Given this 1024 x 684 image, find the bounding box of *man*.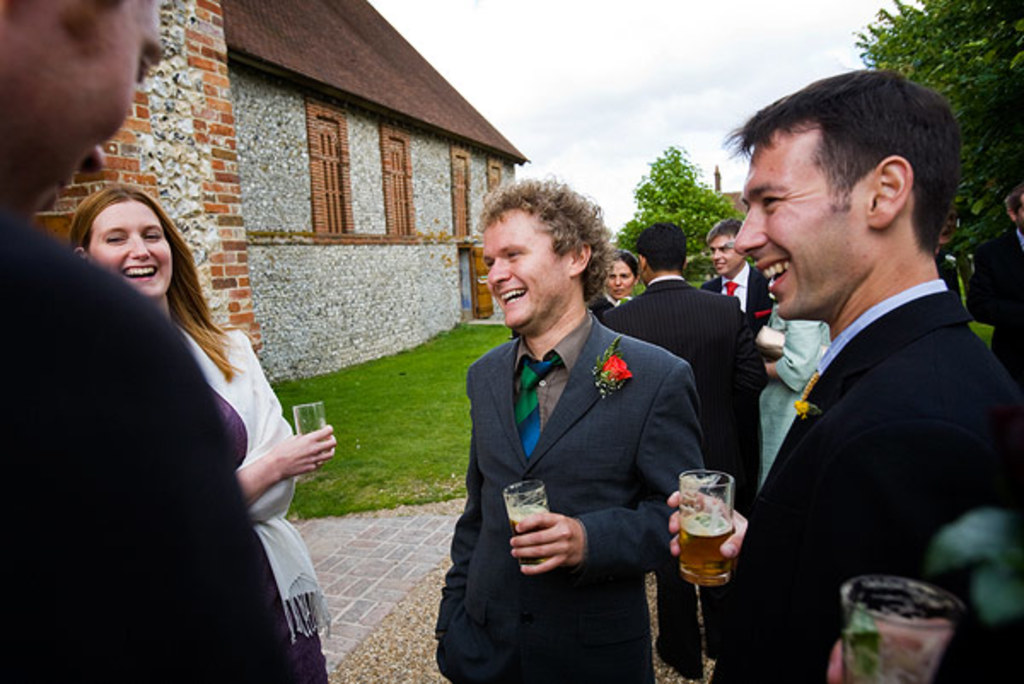
x1=700, y1=215, x2=771, y2=336.
